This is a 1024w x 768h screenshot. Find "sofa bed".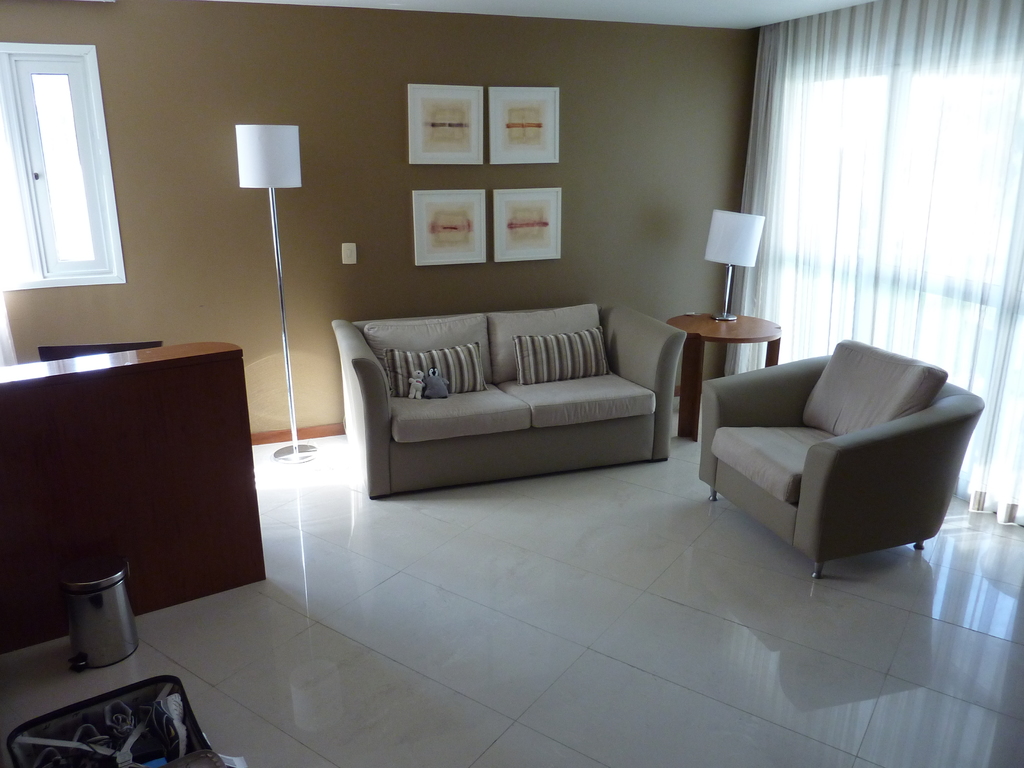
Bounding box: <bbox>332, 301, 686, 500</bbox>.
